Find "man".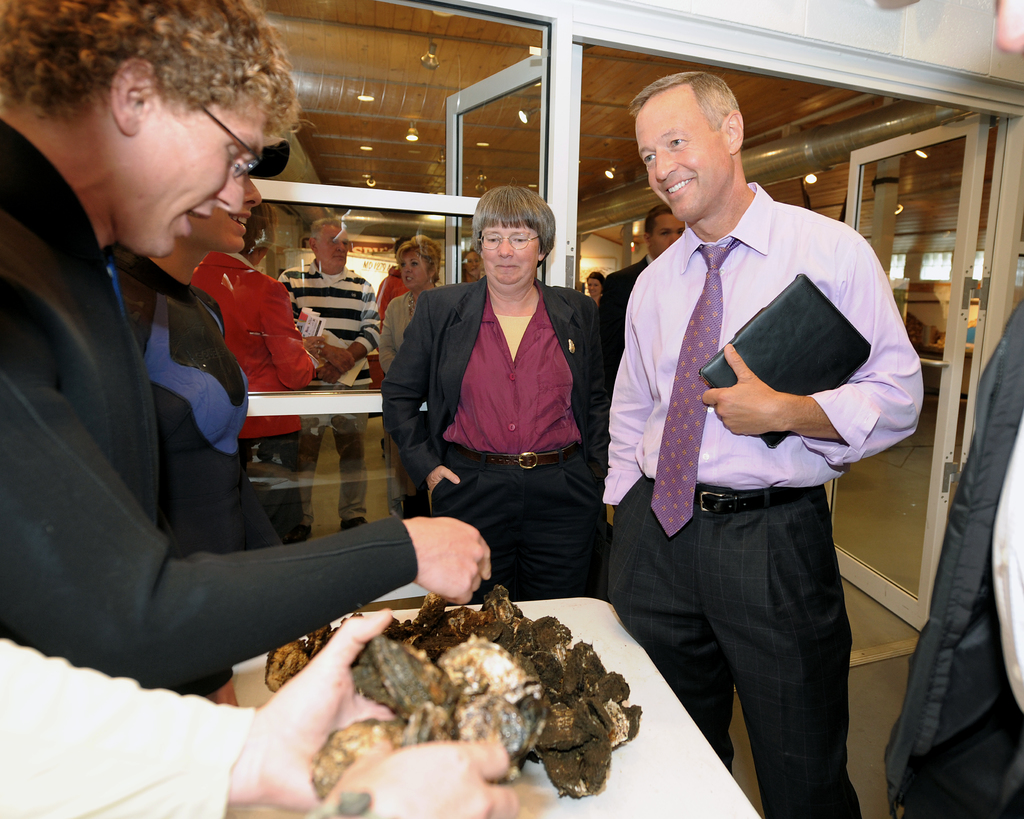
(186,205,323,468).
